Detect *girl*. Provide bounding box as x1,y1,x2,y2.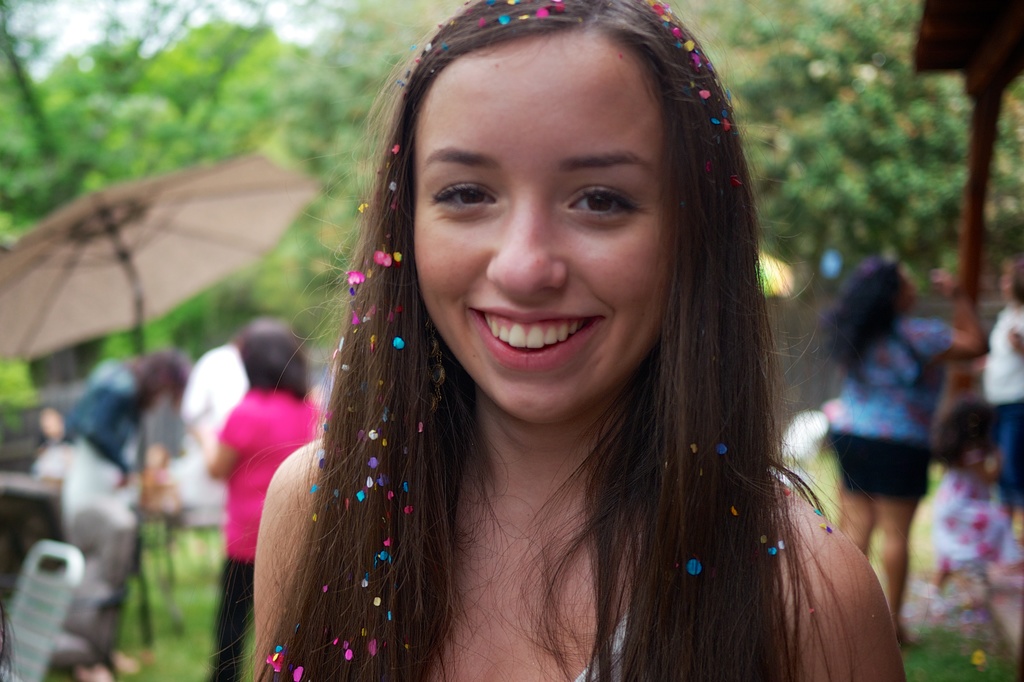
211,0,905,680.
